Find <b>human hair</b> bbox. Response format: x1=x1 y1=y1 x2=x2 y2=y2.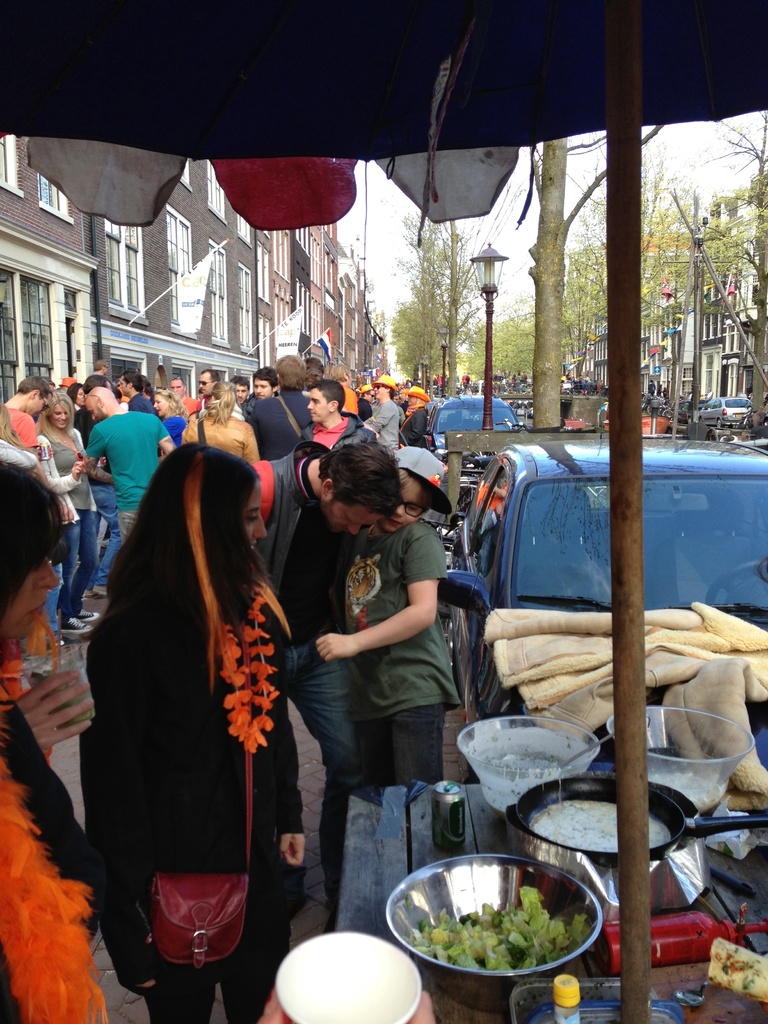
x1=259 y1=368 x2=276 y2=387.
